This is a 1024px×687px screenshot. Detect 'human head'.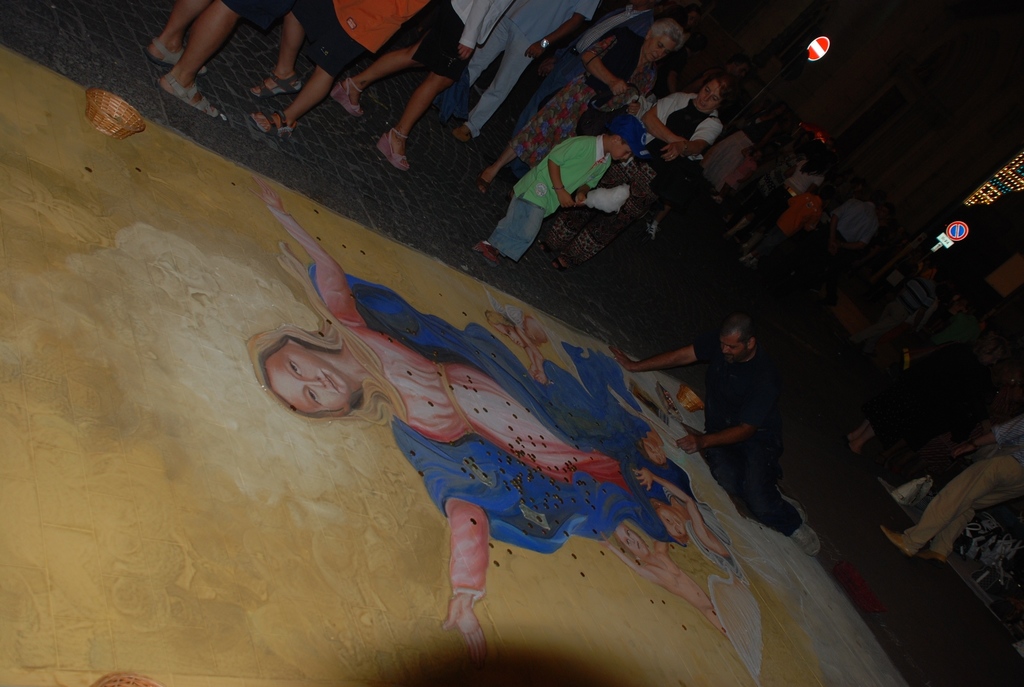
(x1=712, y1=314, x2=760, y2=369).
